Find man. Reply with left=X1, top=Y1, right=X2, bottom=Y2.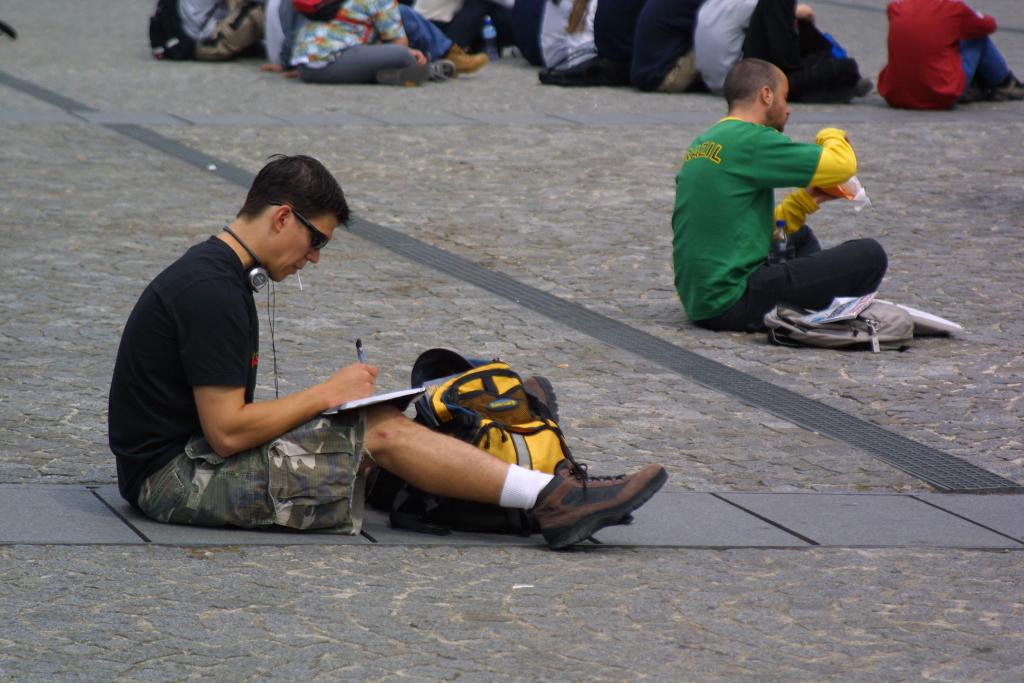
left=873, top=0, right=1023, bottom=111.
